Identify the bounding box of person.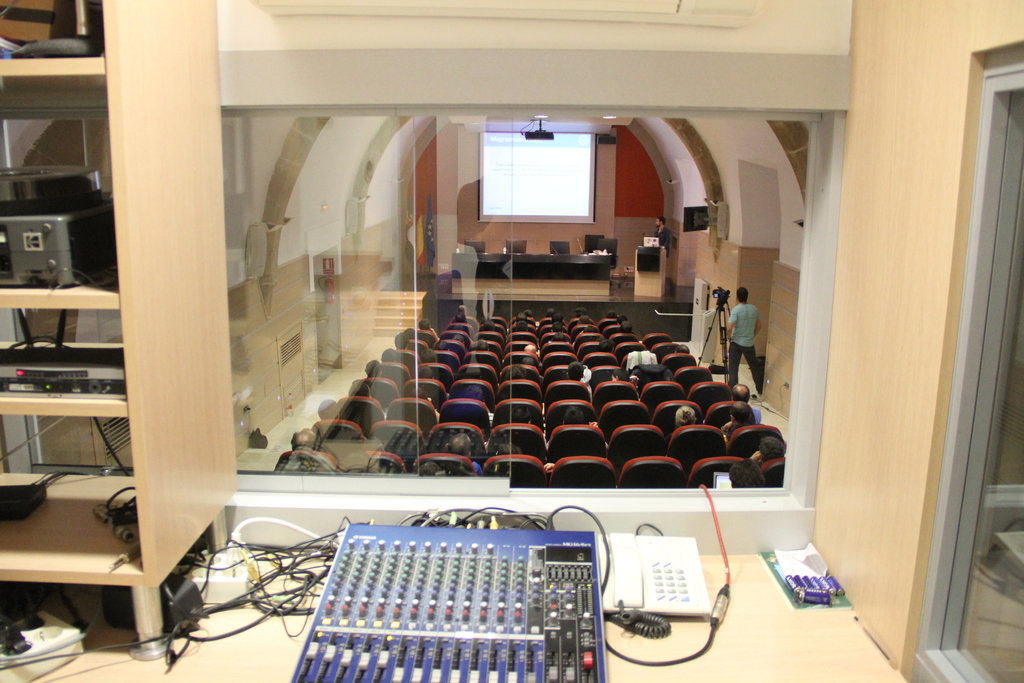
(left=622, top=322, right=641, bottom=342).
